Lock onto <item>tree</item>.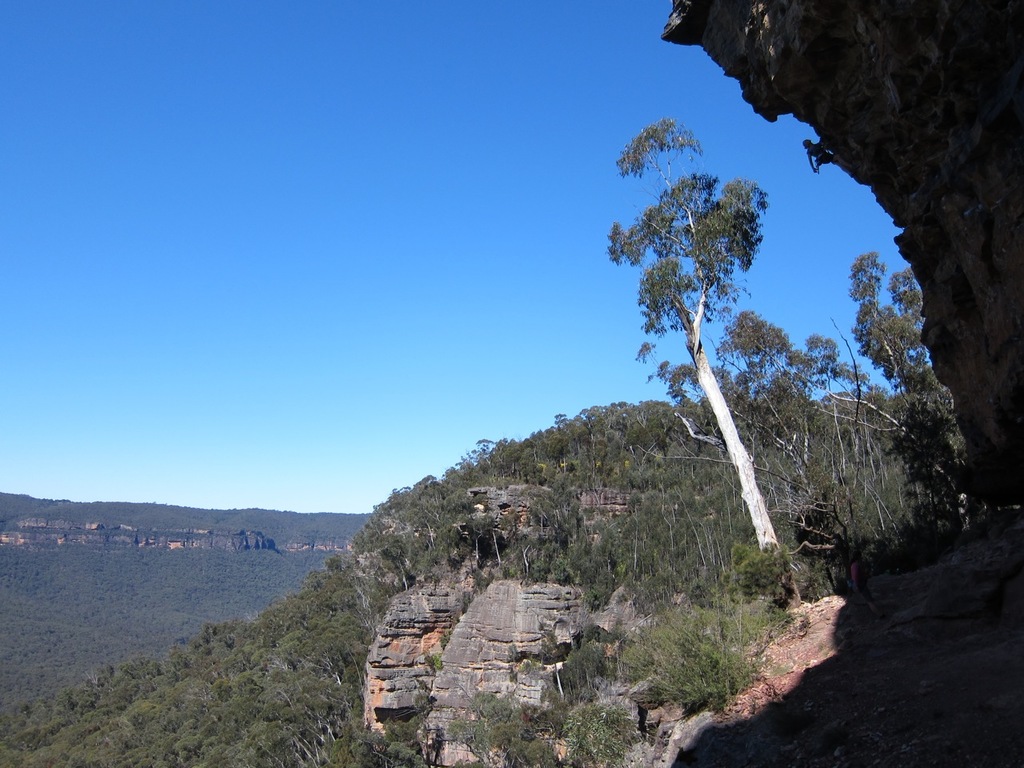
Locked: x1=838 y1=254 x2=983 y2=558.
